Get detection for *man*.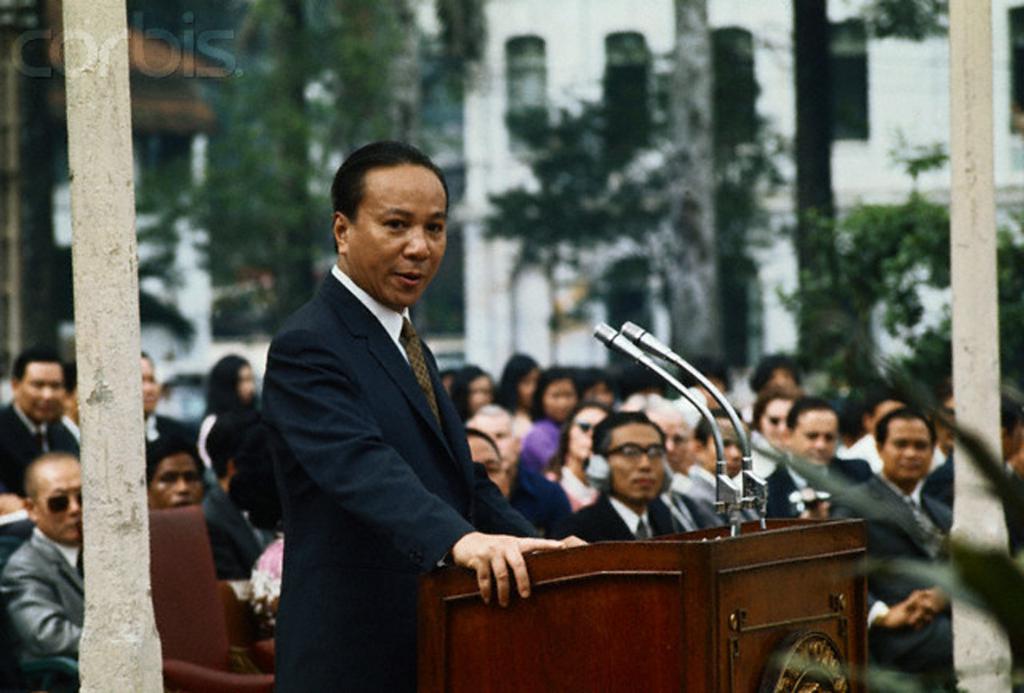
Detection: l=641, t=407, r=724, b=535.
